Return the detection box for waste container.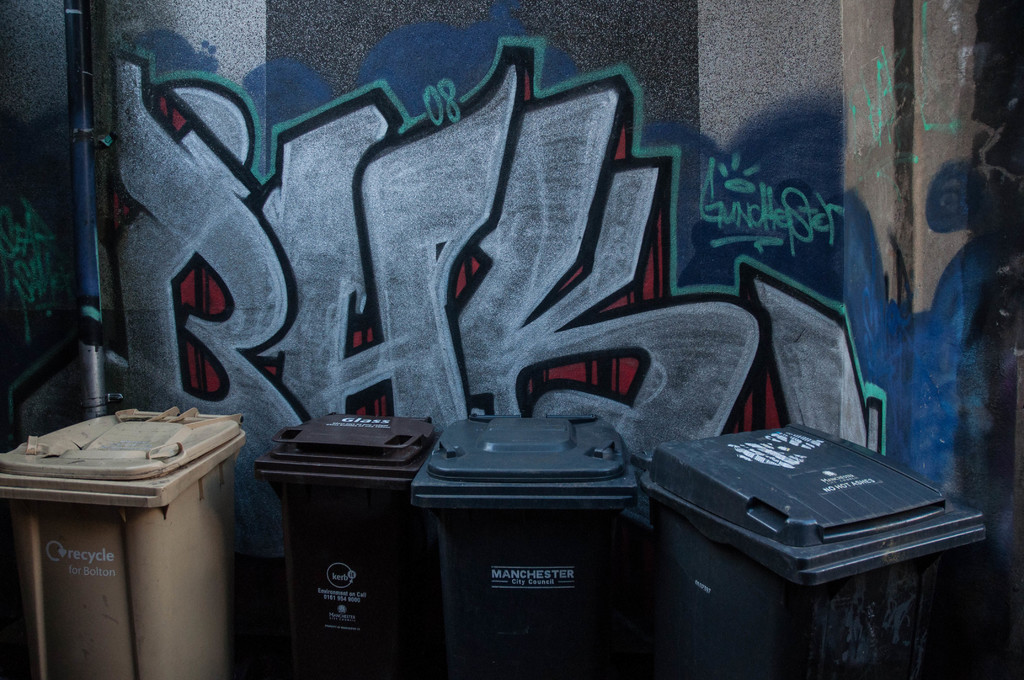
(252, 417, 449, 679).
